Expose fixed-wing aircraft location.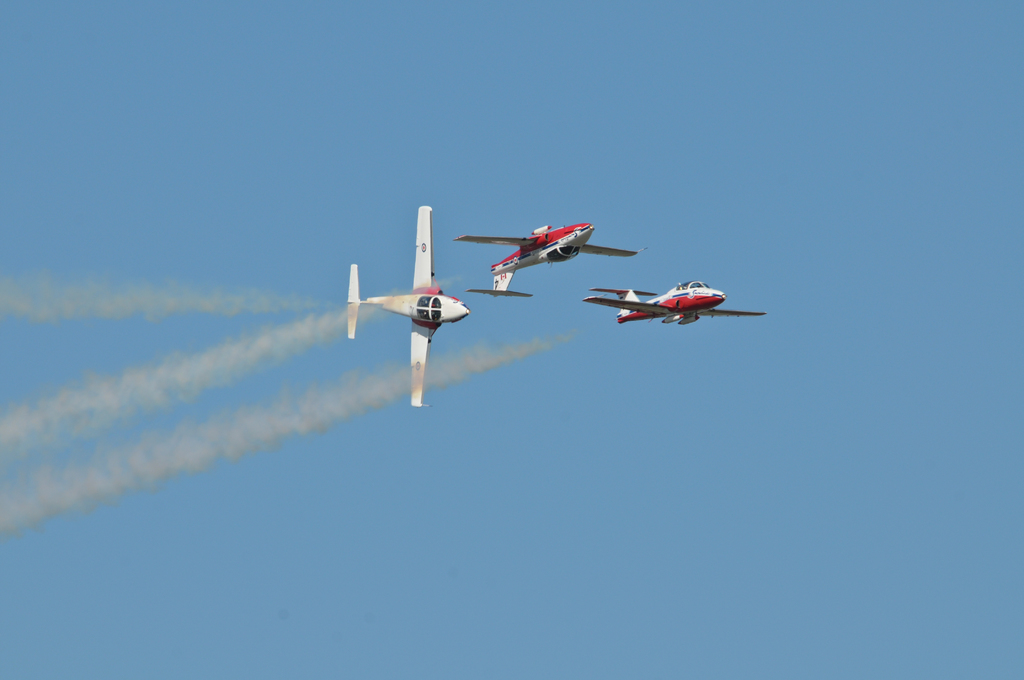
Exposed at (x1=461, y1=219, x2=644, y2=293).
